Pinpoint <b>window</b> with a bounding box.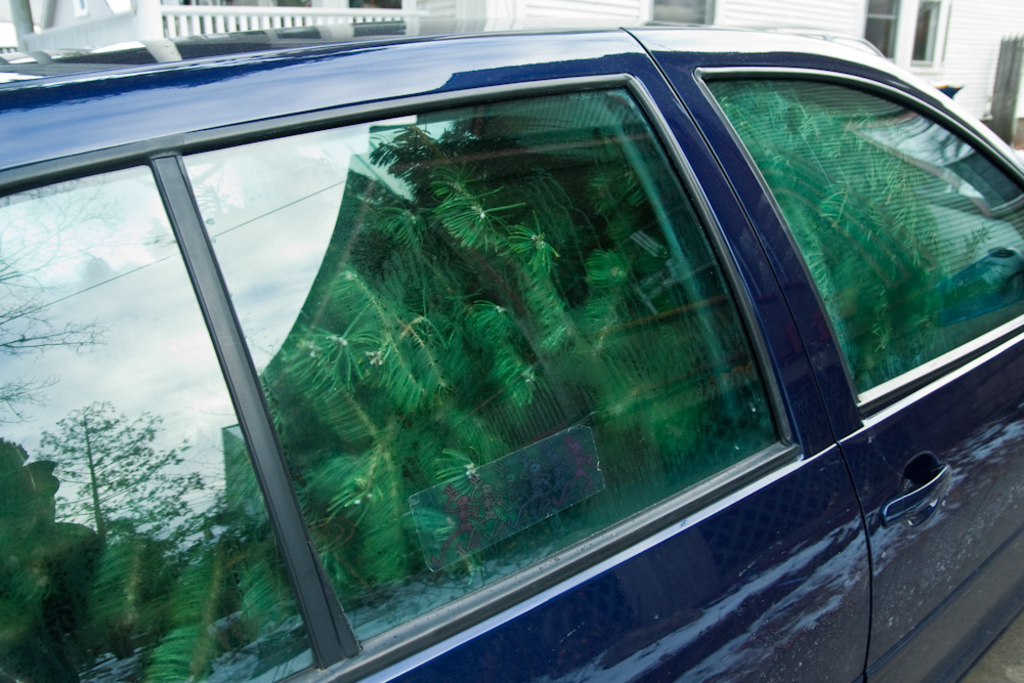
region(0, 162, 318, 682).
